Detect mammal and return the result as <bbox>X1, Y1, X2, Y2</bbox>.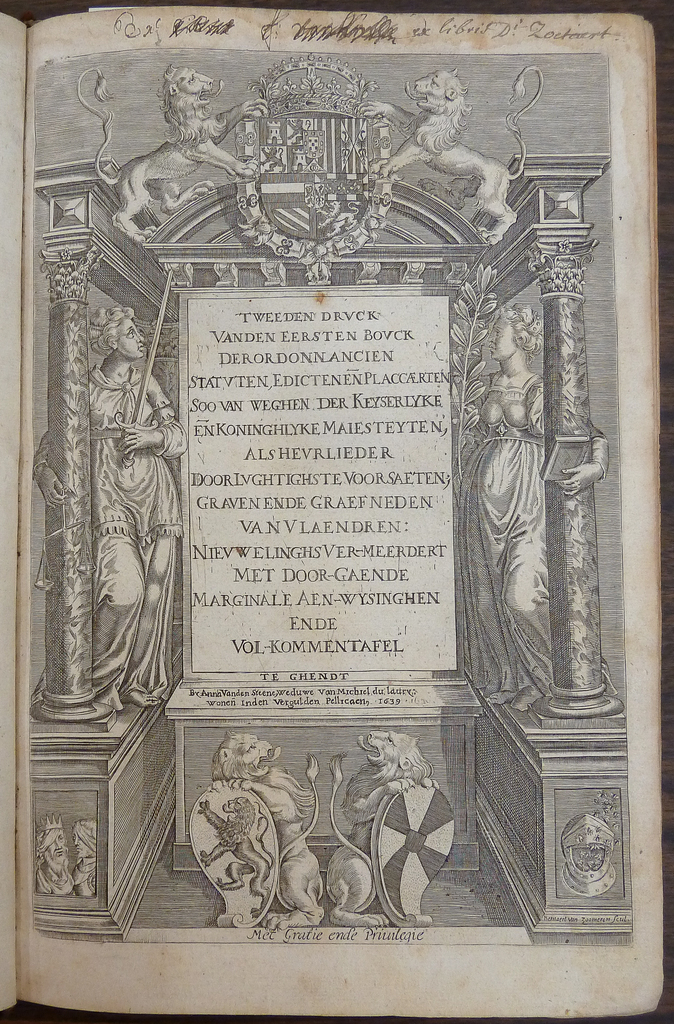
<bbox>31, 308, 195, 703</bbox>.
